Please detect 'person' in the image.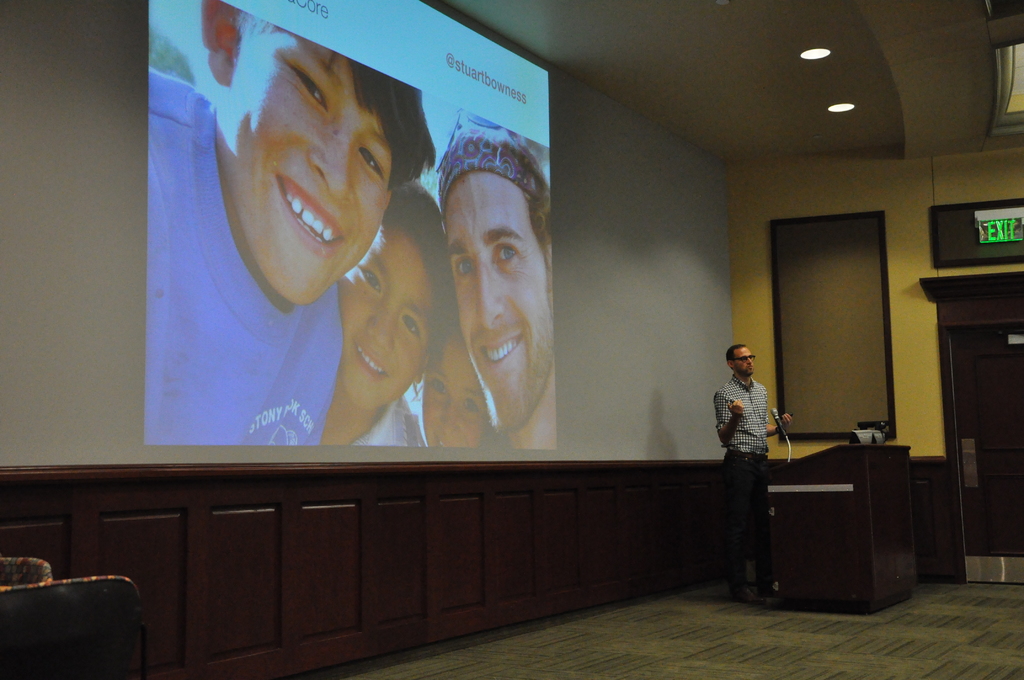
(310,174,459,449).
